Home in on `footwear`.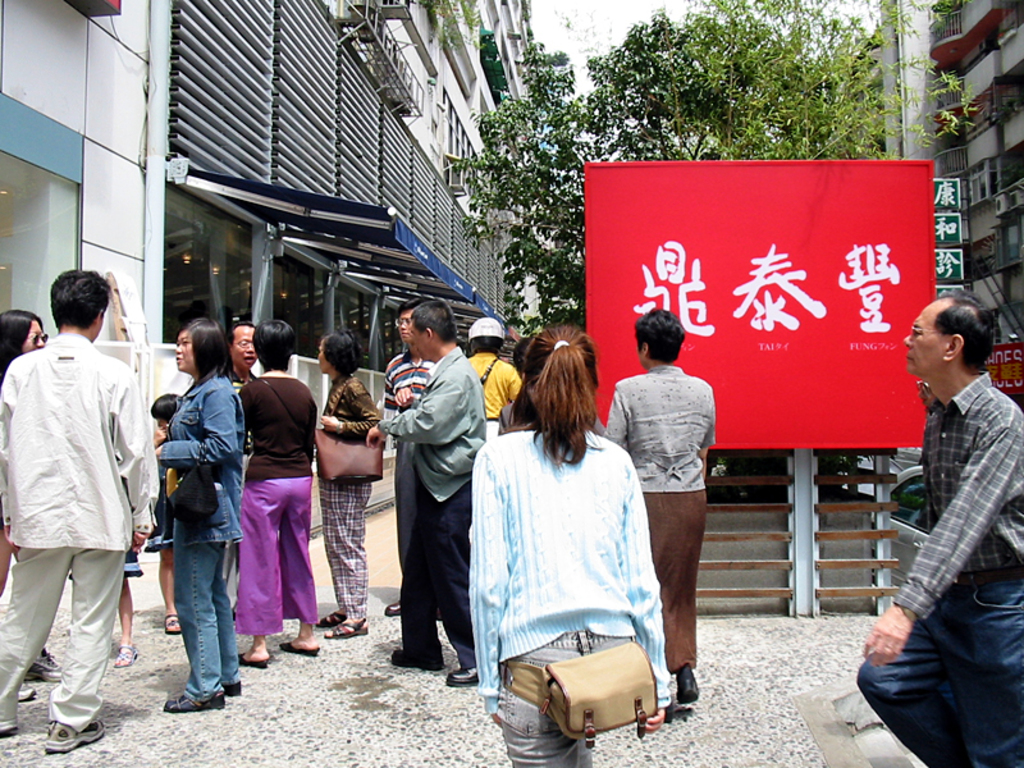
Homed in at [22, 643, 61, 698].
